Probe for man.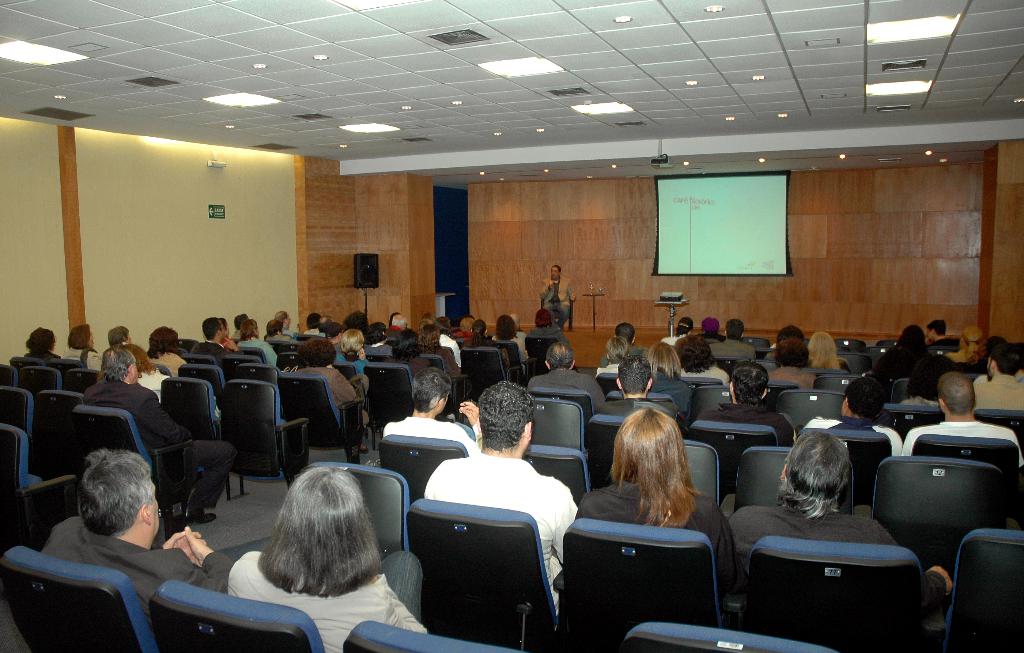
Probe result: box=[925, 319, 961, 346].
